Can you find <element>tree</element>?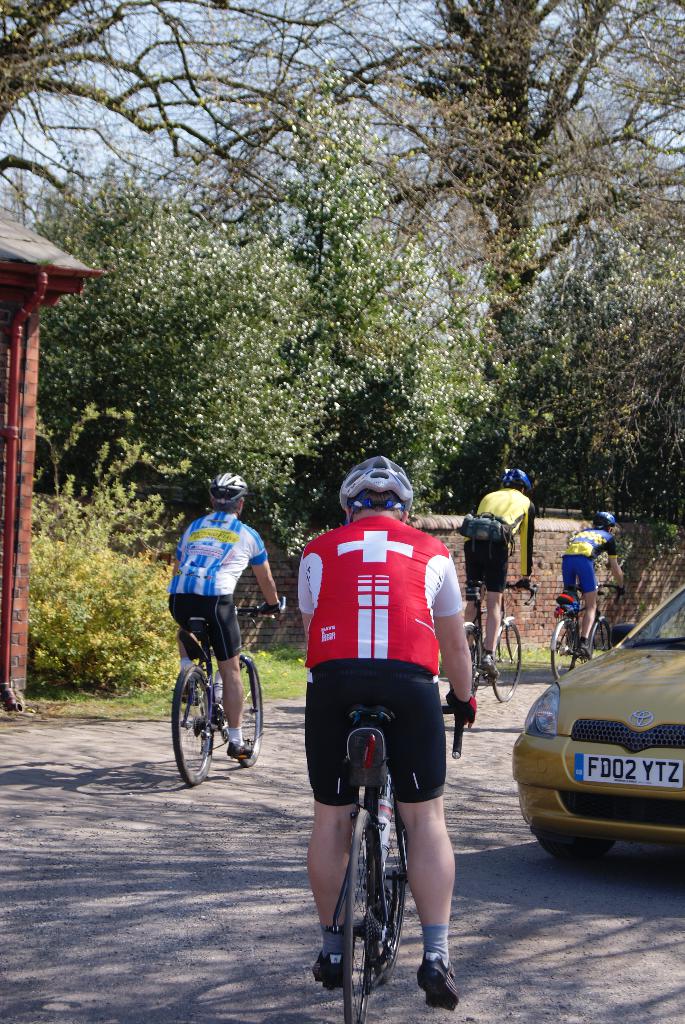
Yes, bounding box: 0:0:410:267.
